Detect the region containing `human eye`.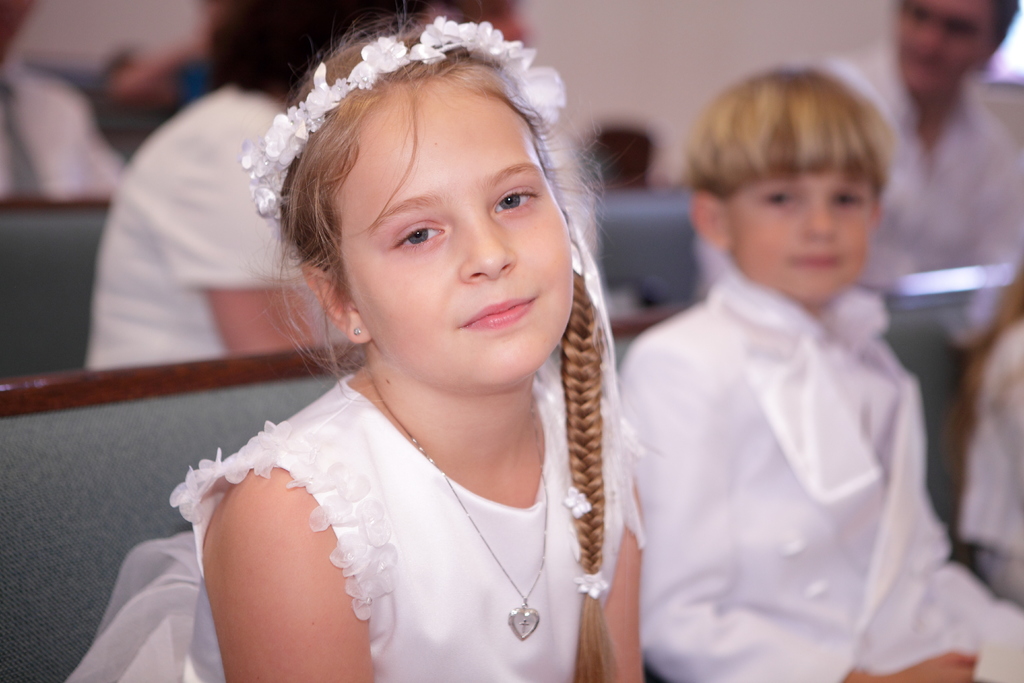
crop(832, 191, 867, 210).
